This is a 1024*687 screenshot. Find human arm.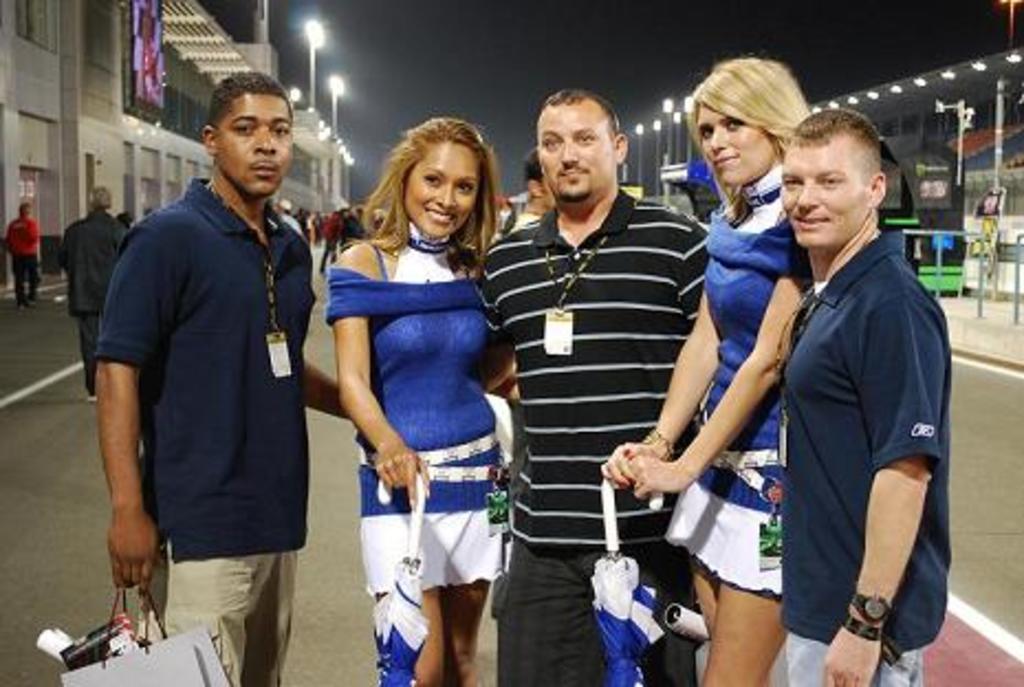
Bounding box: box(304, 355, 348, 421).
